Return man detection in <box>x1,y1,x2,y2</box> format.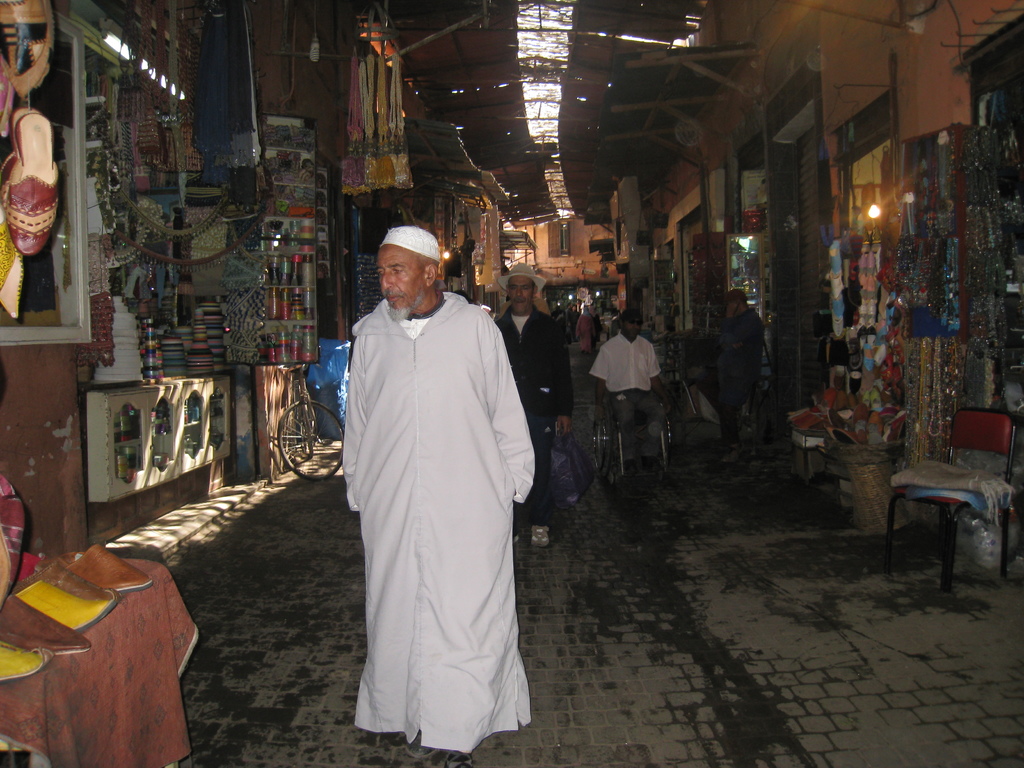
<box>580,303,661,488</box>.
